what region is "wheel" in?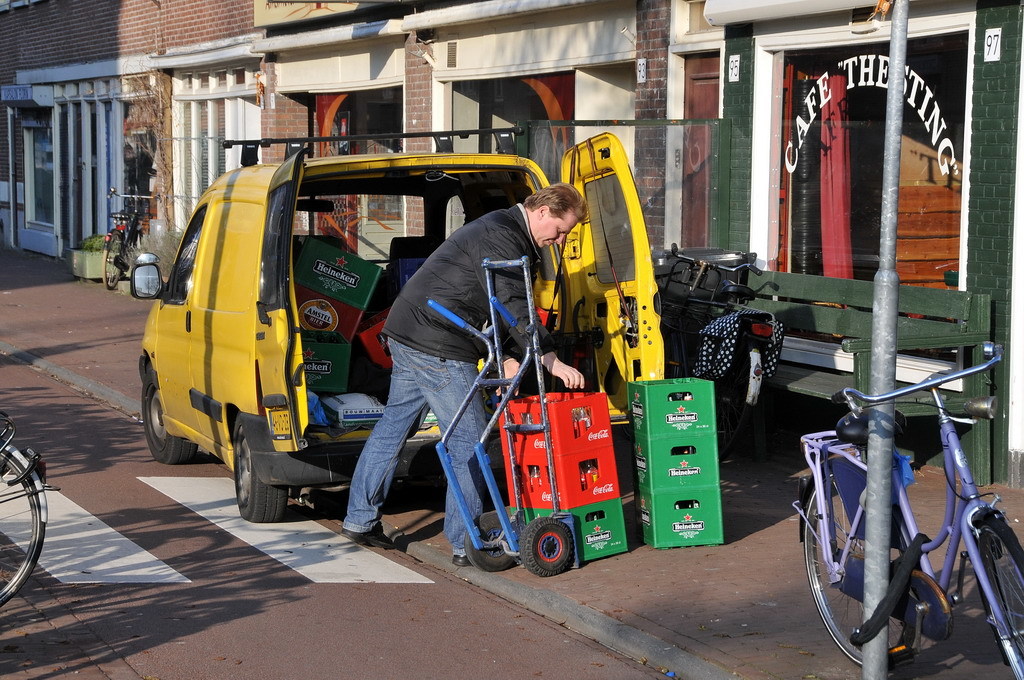
crop(102, 233, 124, 288).
